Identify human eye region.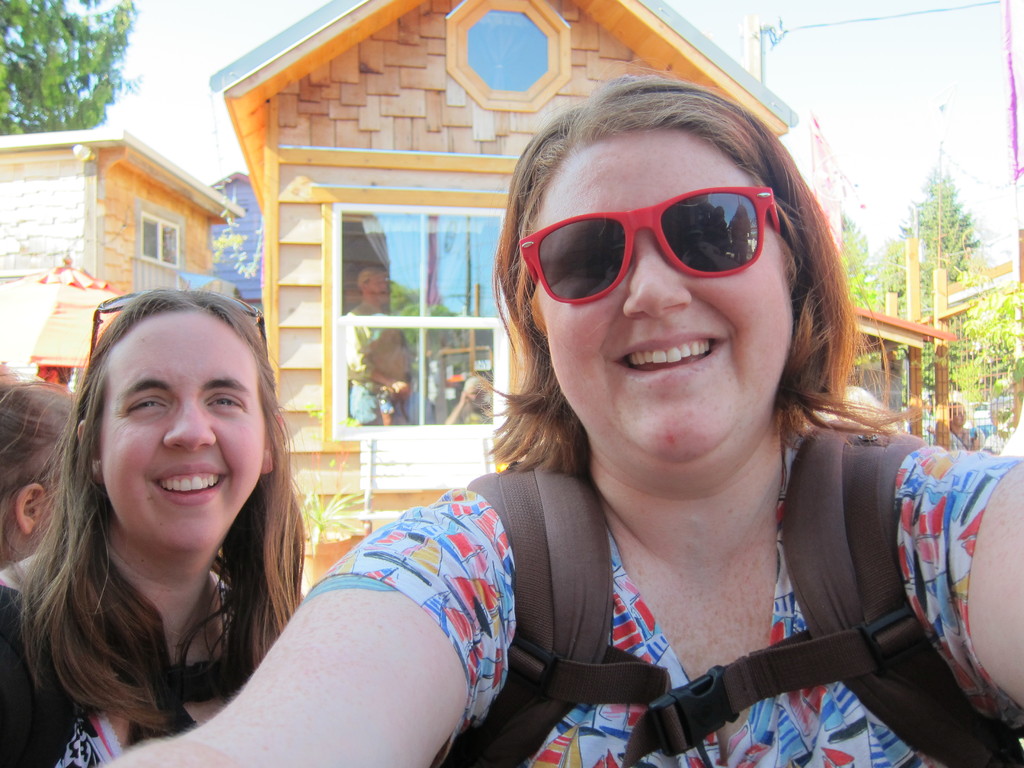
Region: bbox(201, 389, 245, 413).
